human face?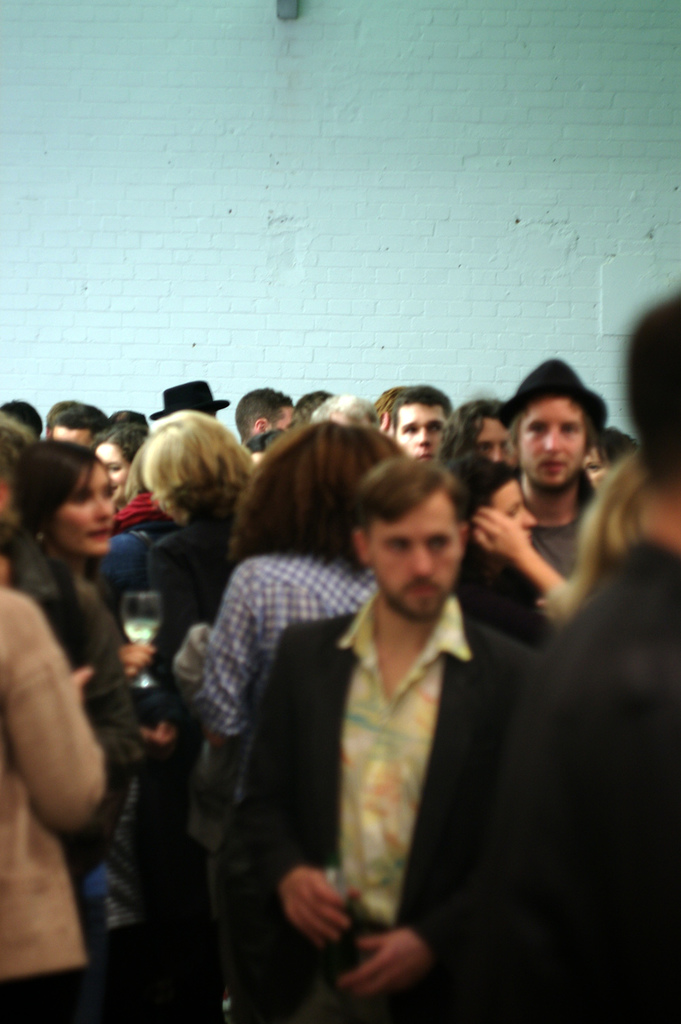
bbox=[398, 406, 449, 459]
